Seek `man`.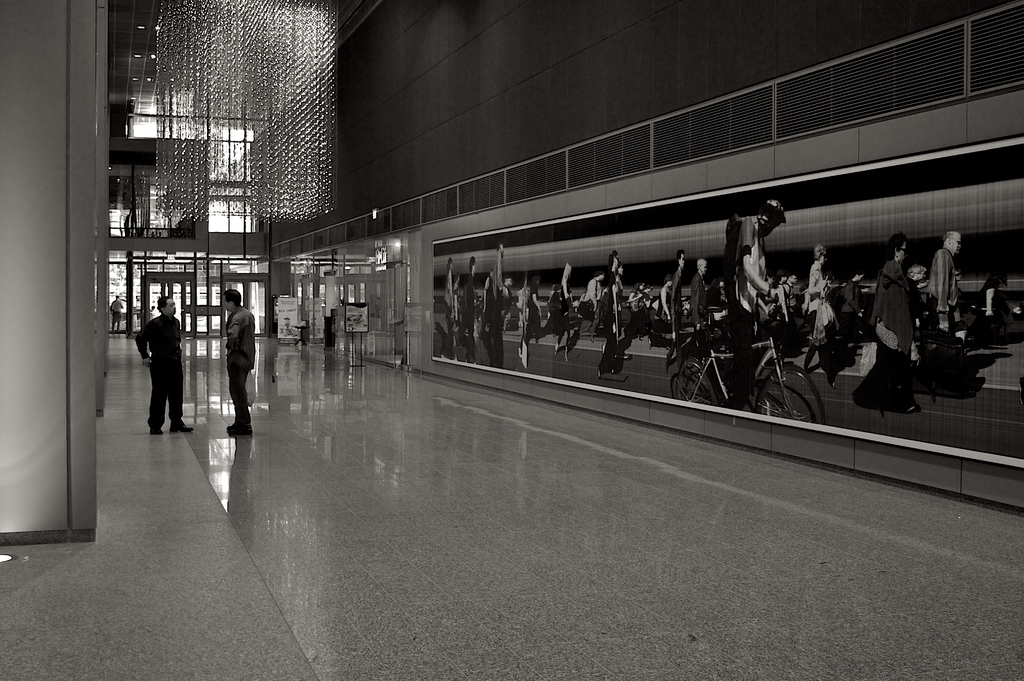
(left=136, top=296, right=195, bottom=438).
